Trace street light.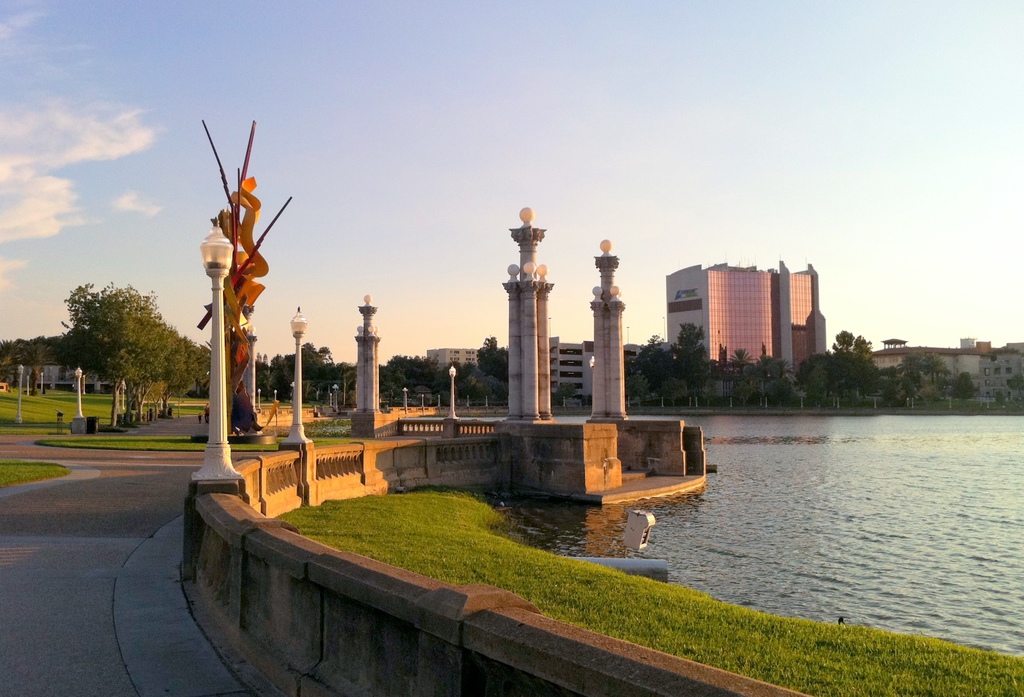
Traced to bbox(273, 388, 278, 397).
